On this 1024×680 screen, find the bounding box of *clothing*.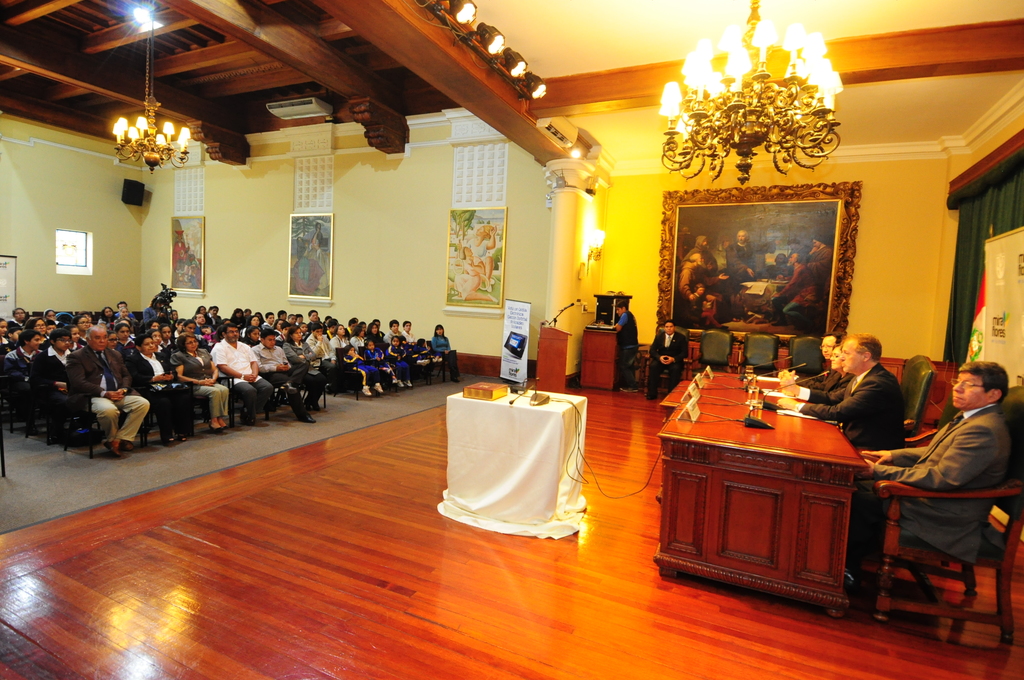
Bounding box: region(454, 255, 486, 301).
